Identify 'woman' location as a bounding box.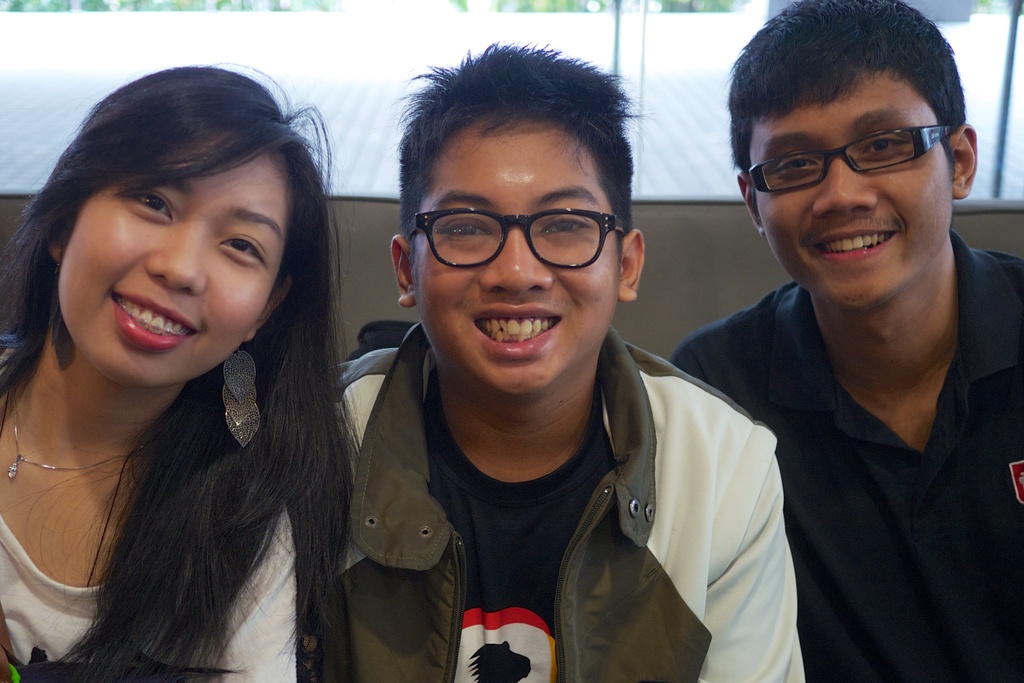
{"x1": 0, "y1": 62, "x2": 364, "y2": 682}.
